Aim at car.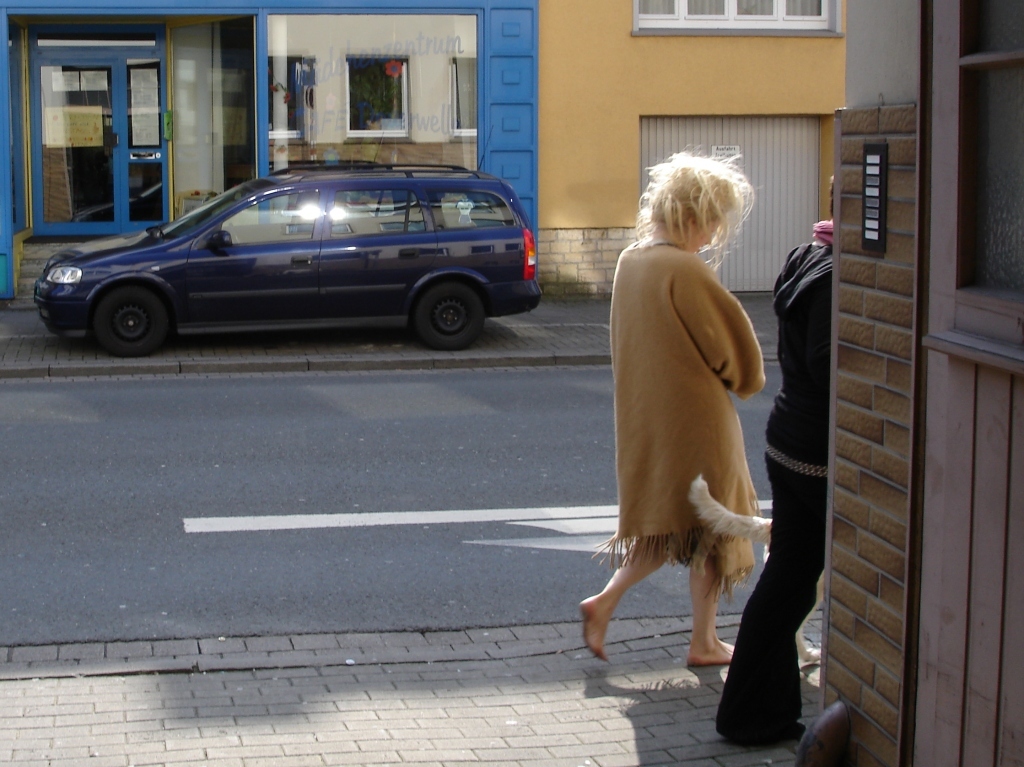
Aimed at Rect(26, 150, 536, 356).
